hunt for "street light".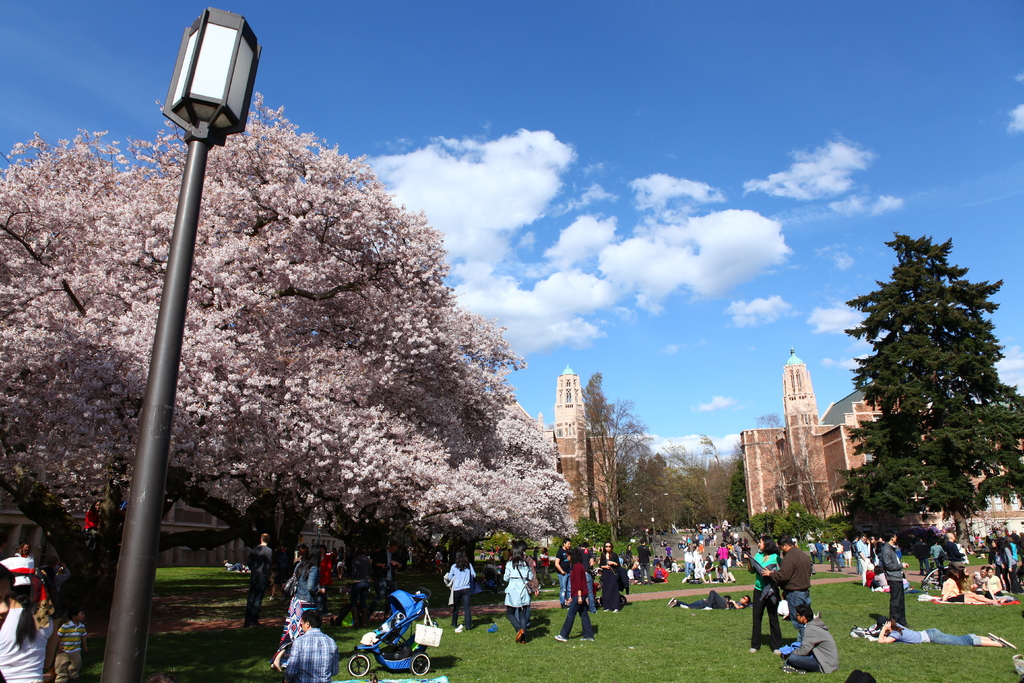
Hunted down at bbox=[627, 494, 672, 555].
